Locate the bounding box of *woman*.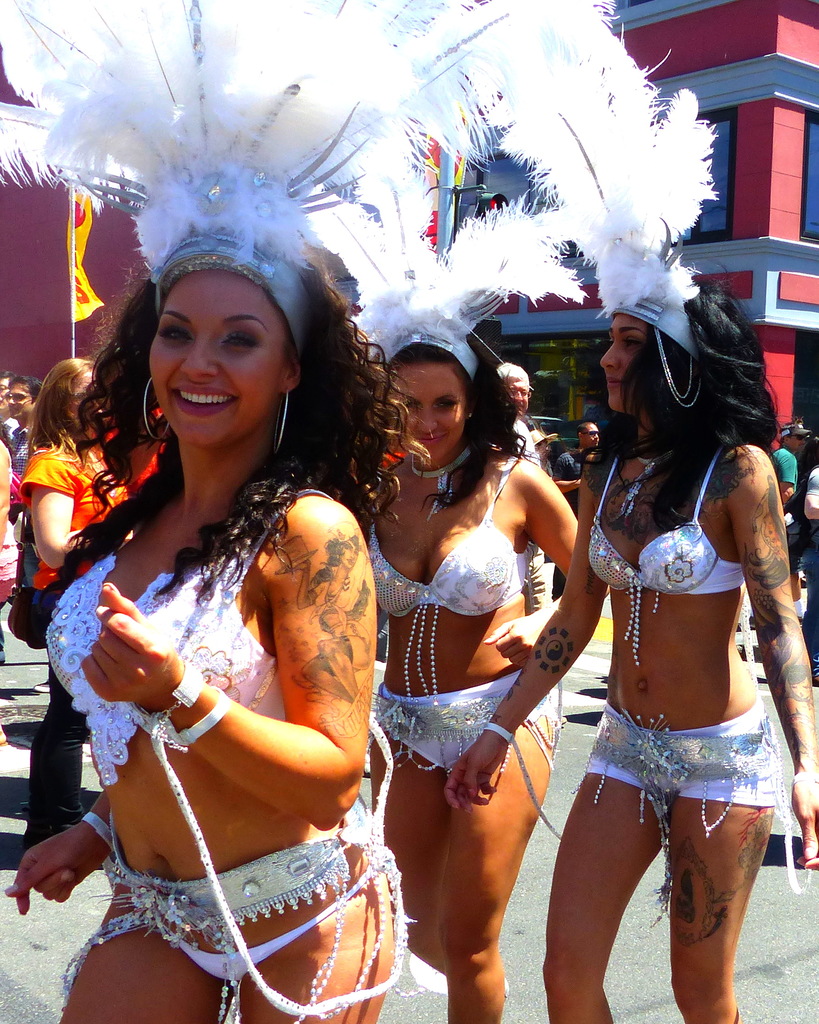
Bounding box: Rect(0, 0, 424, 1023).
